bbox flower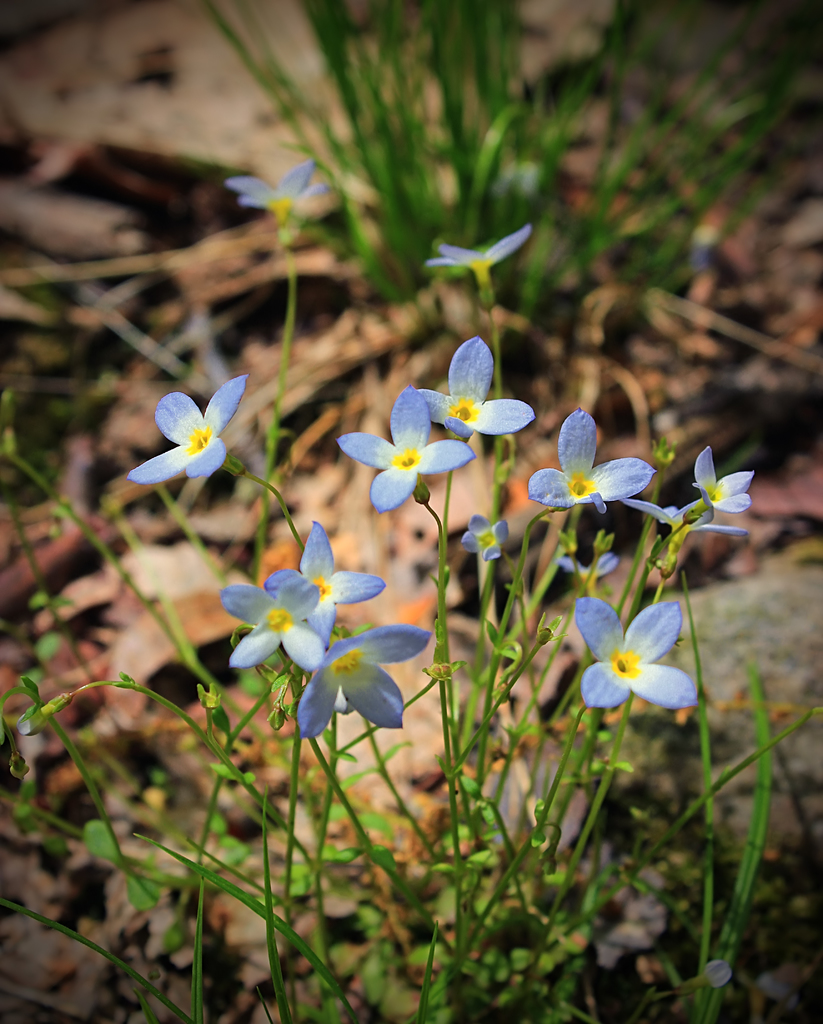
locate(225, 161, 329, 233)
